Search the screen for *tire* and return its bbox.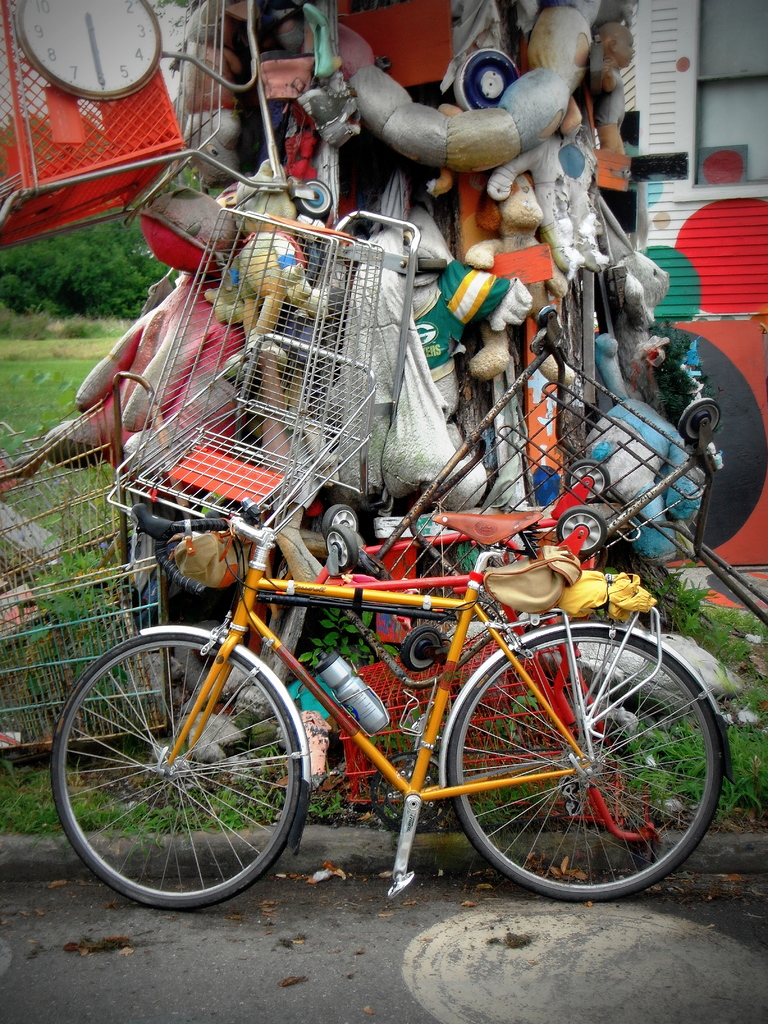
Found: box=[456, 623, 721, 899].
